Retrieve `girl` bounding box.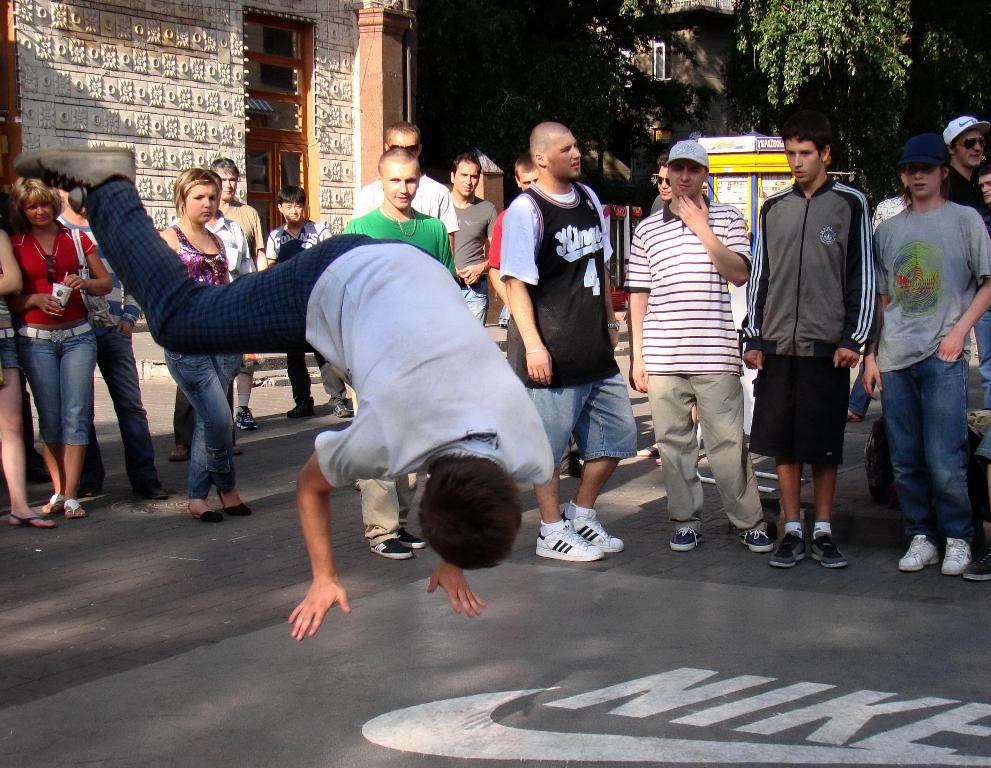
Bounding box: l=9, t=184, r=108, b=516.
